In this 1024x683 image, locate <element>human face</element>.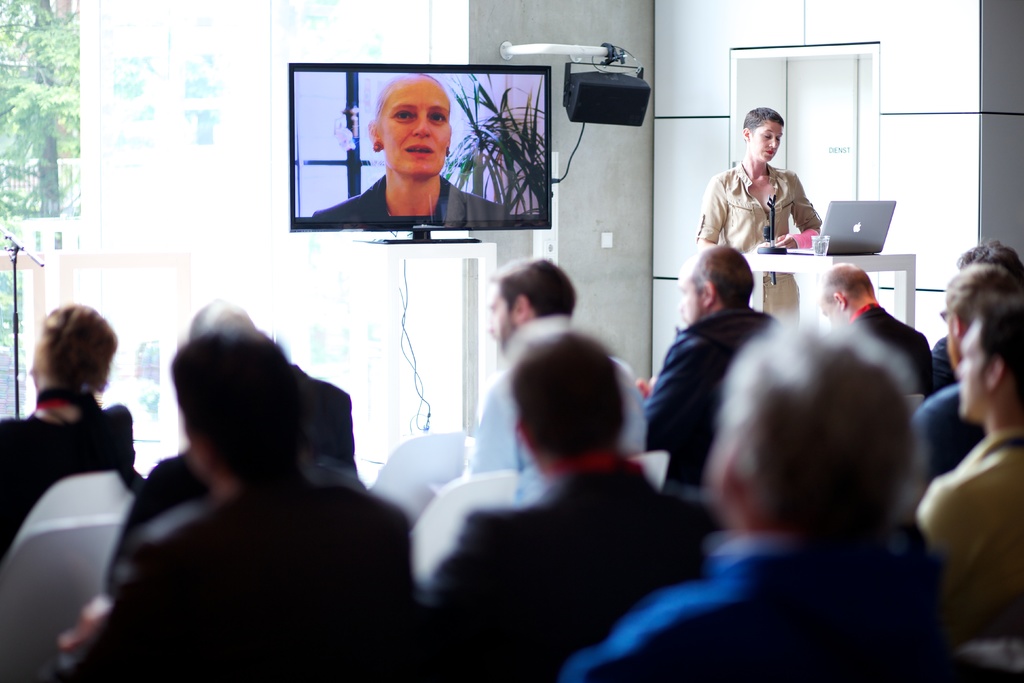
Bounding box: [x1=936, y1=304, x2=960, y2=367].
